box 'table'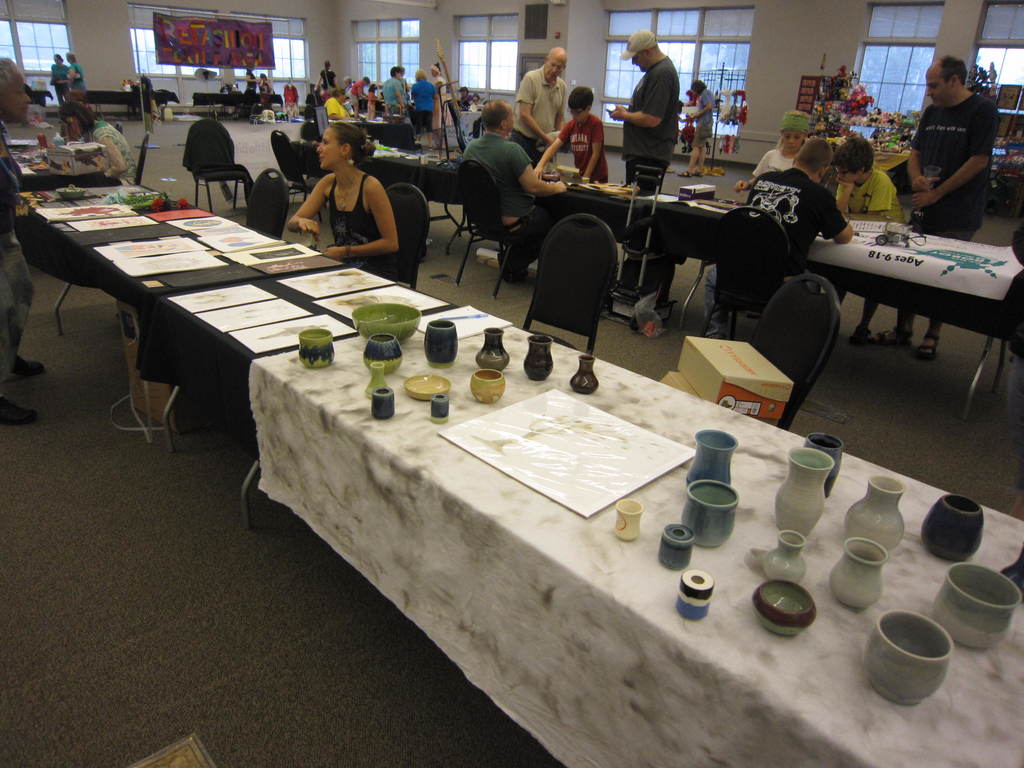
<region>131, 296, 1023, 767</region>
